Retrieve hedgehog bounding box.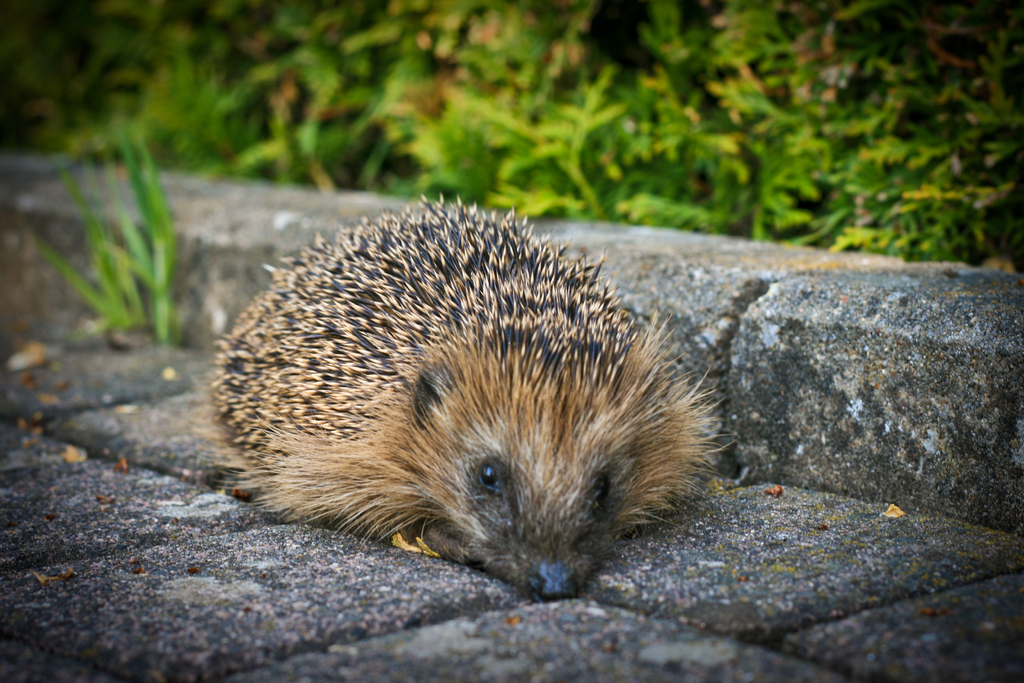
Bounding box: {"x1": 196, "y1": 190, "x2": 736, "y2": 601}.
